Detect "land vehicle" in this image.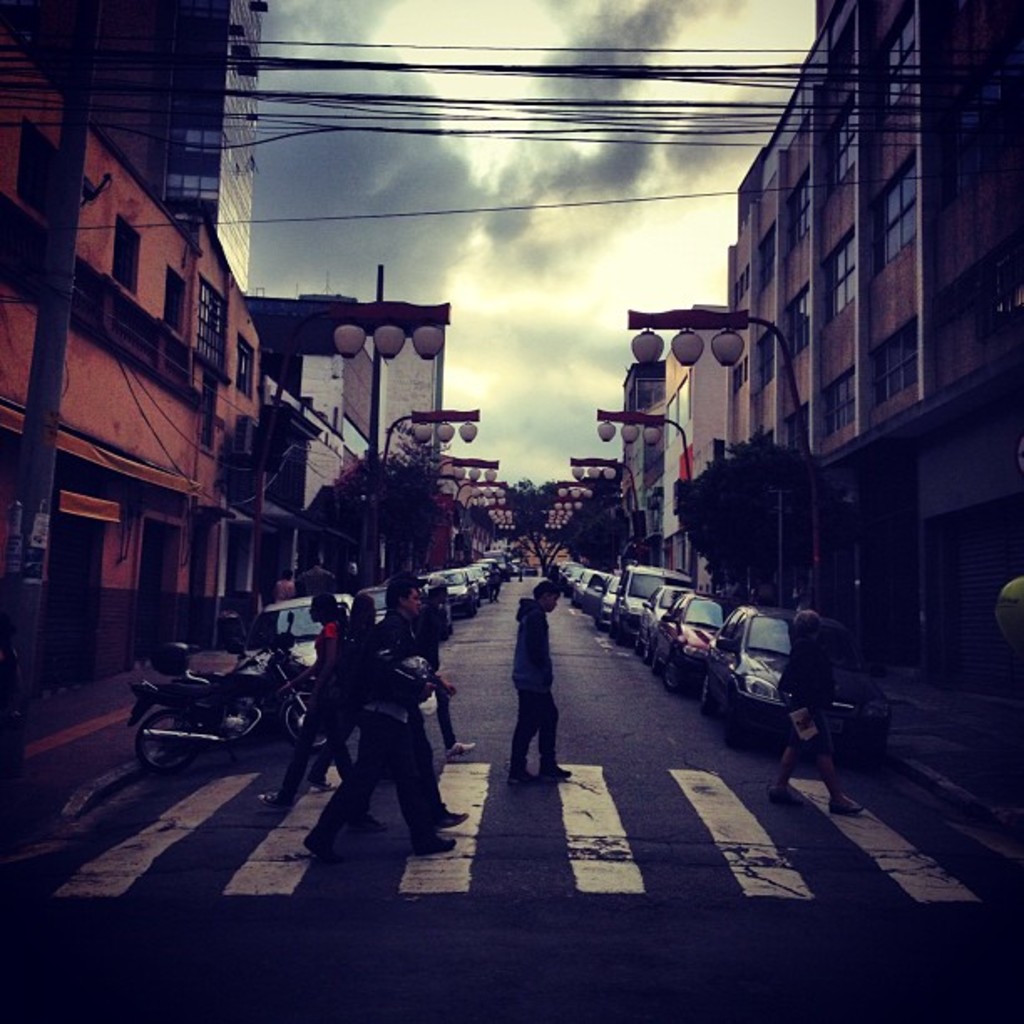
Detection: (363, 586, 395, 624).
